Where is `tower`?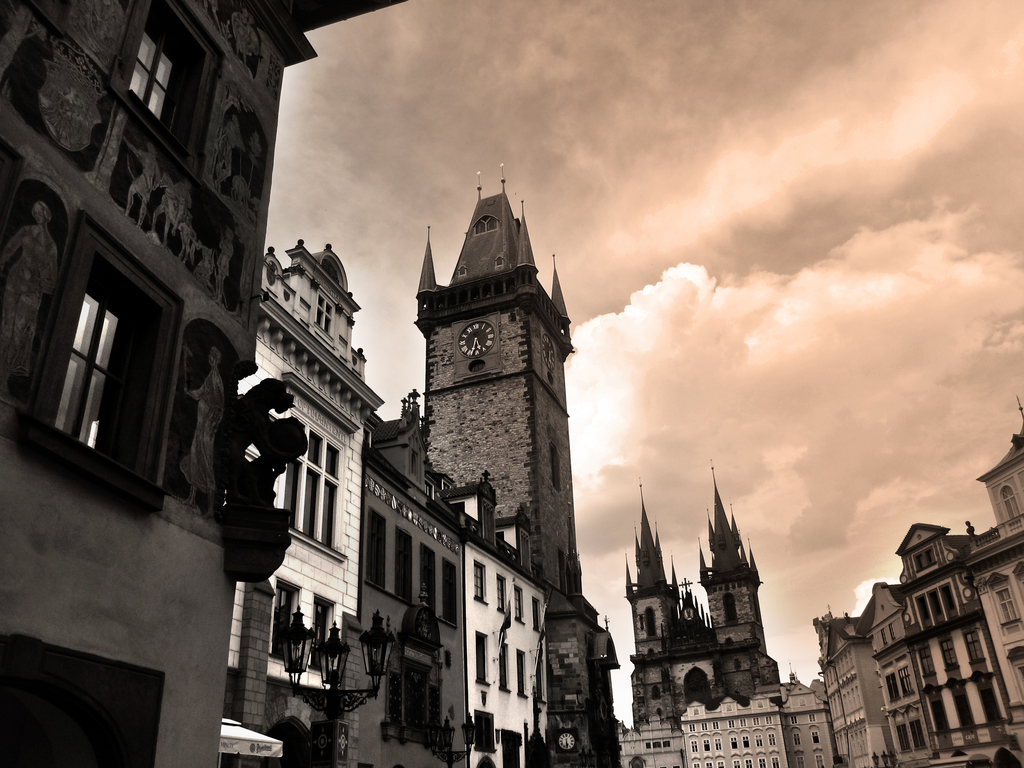
left=232, top=240, right=382, bottom=628.
